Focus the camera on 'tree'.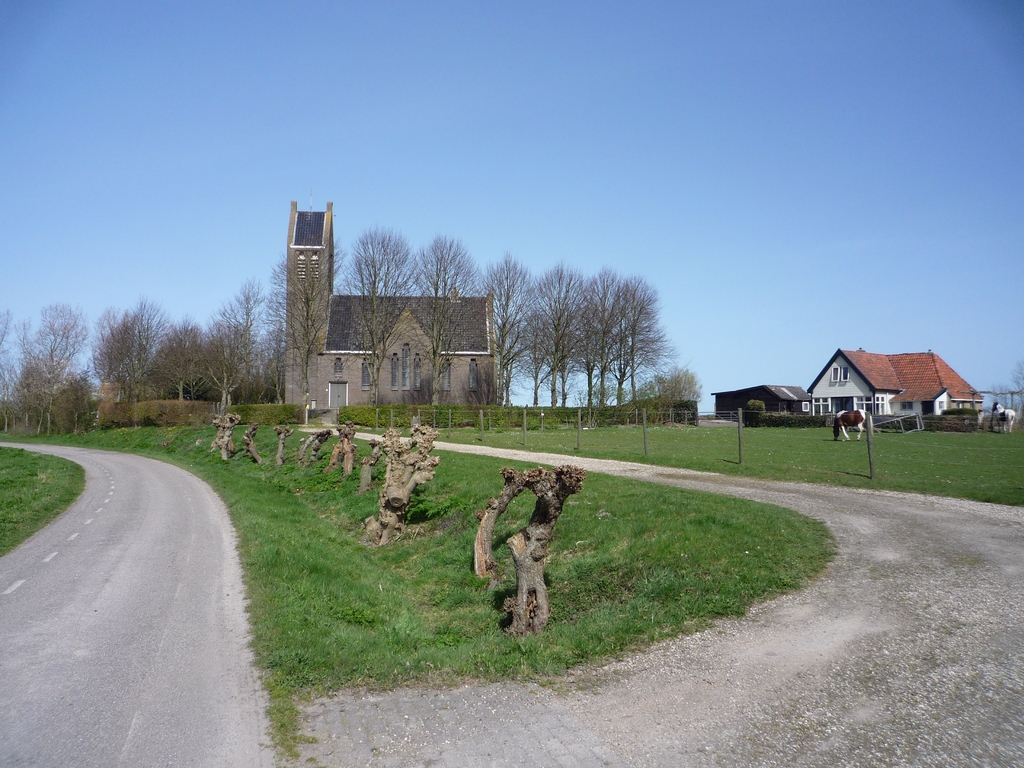
Focus region: <box>156,283,246,390</box>.
